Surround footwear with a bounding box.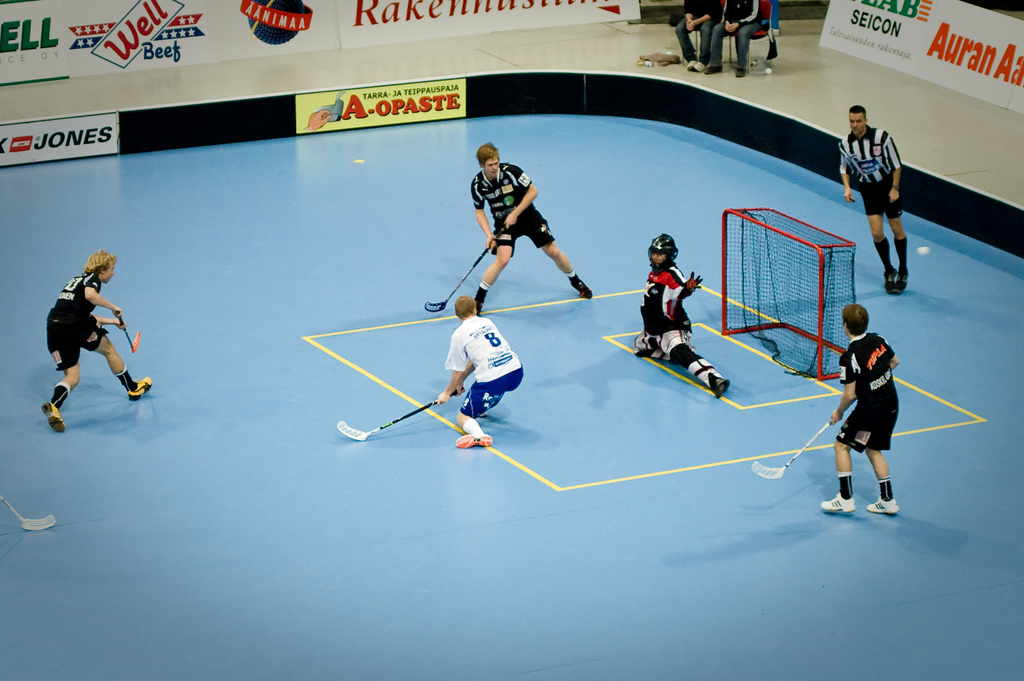
Rect(45, 406, 67, 432).
